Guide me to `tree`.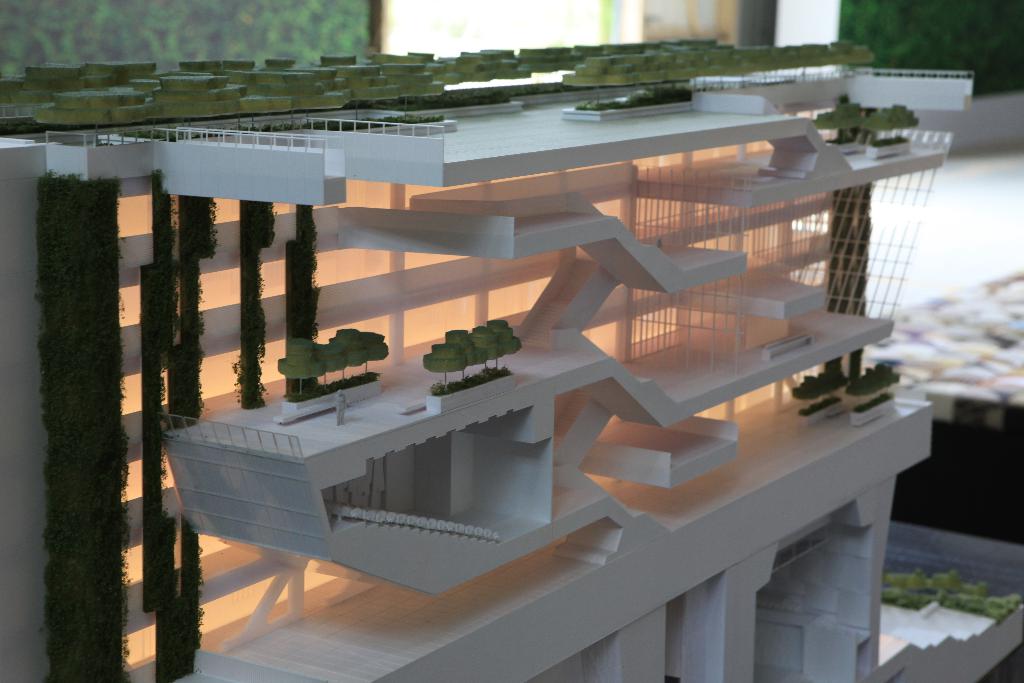
Guidance: pyautogui.locateOnScreen(443, 327, 483, 374).
